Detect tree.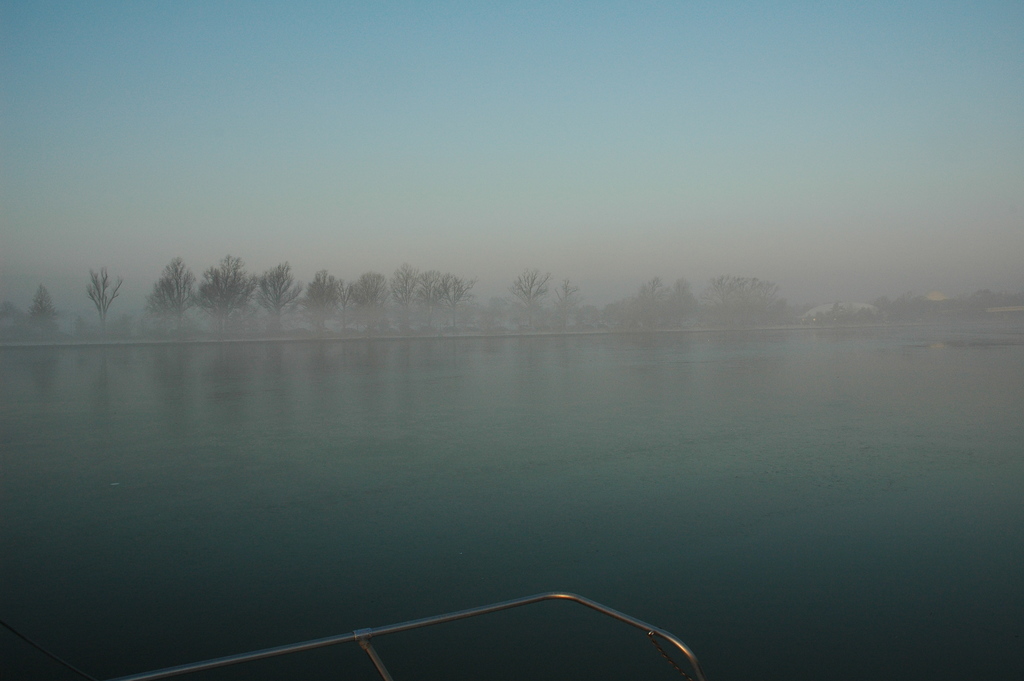
Detected at (387, 259, 416, 310).
